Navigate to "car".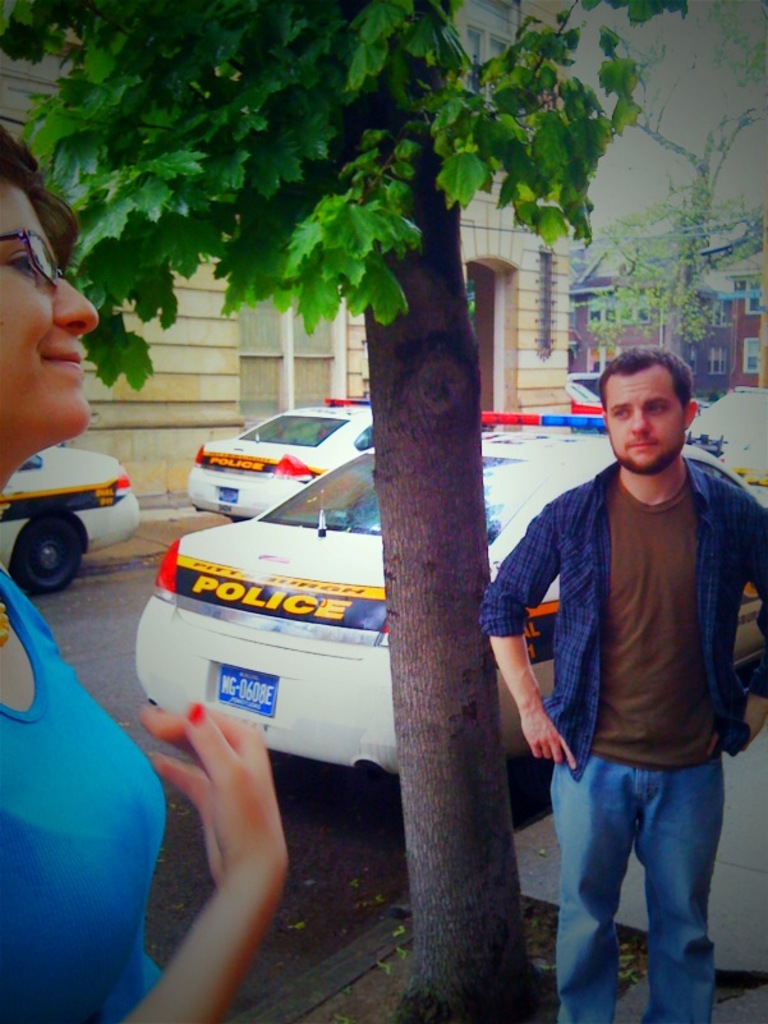
Navigation target: detection(187, 399, 374, 524).
